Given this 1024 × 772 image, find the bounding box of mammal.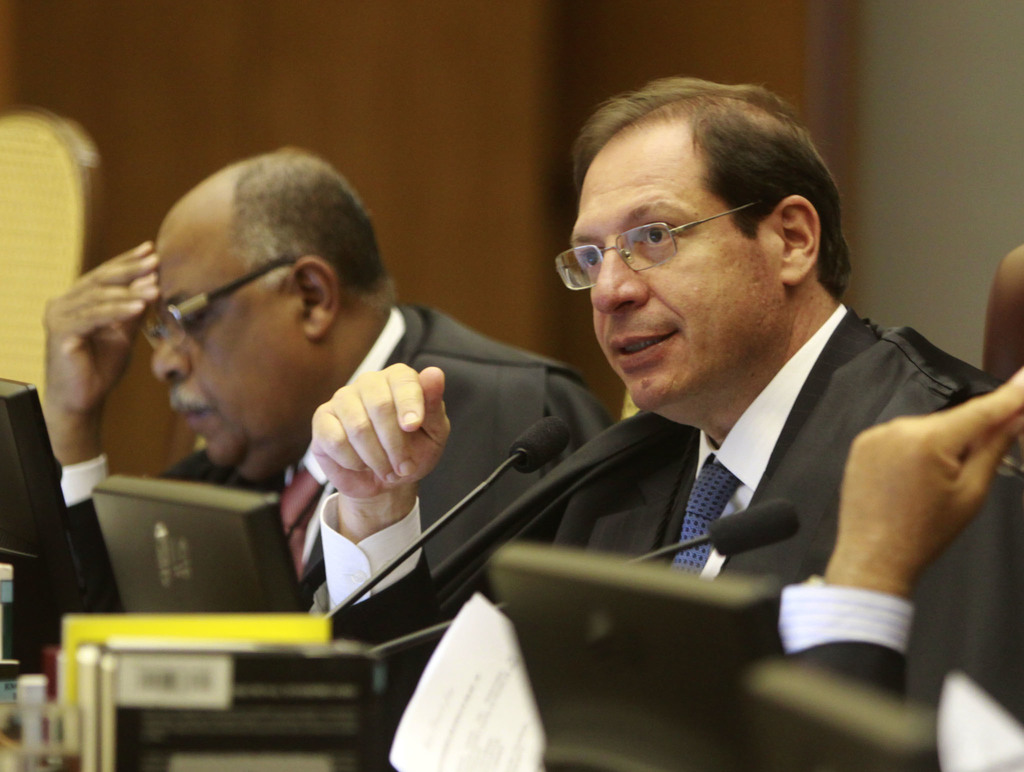
detection(314, 97, 1023, 713).
